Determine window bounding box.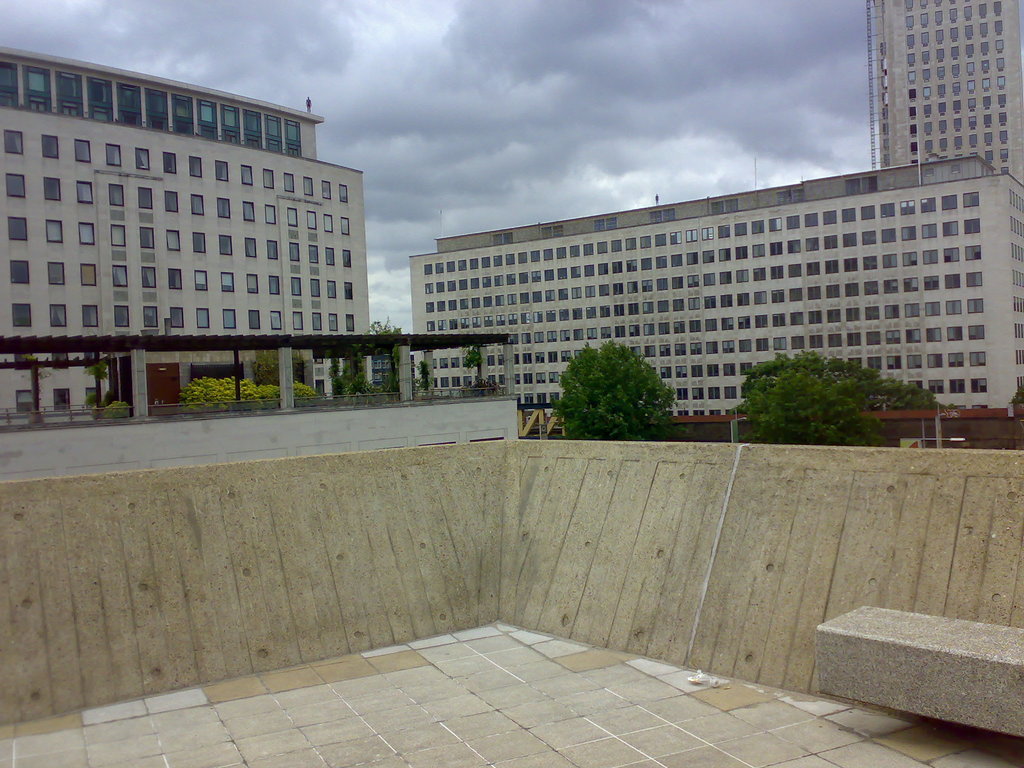
Determined: locate(271, 307, 286, 331).
